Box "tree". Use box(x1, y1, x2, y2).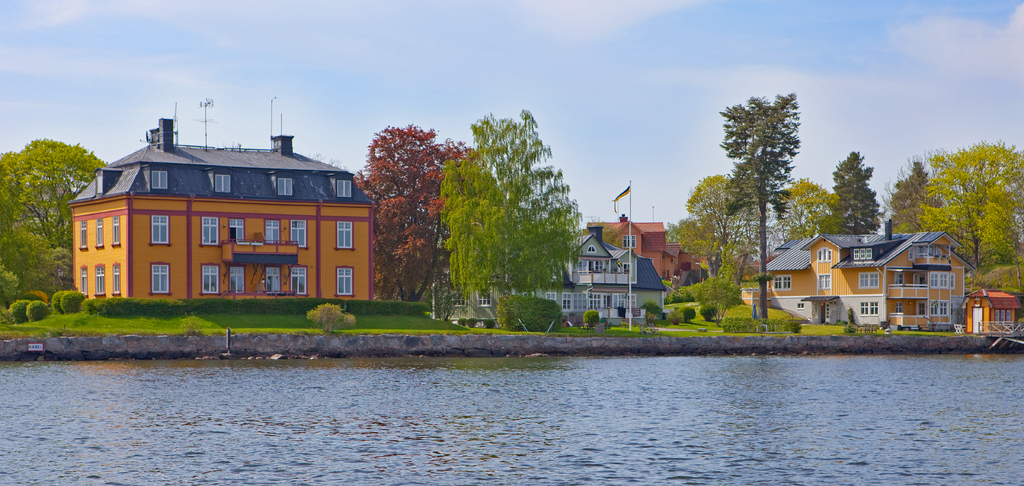
box(355, 118, 473, 301).
